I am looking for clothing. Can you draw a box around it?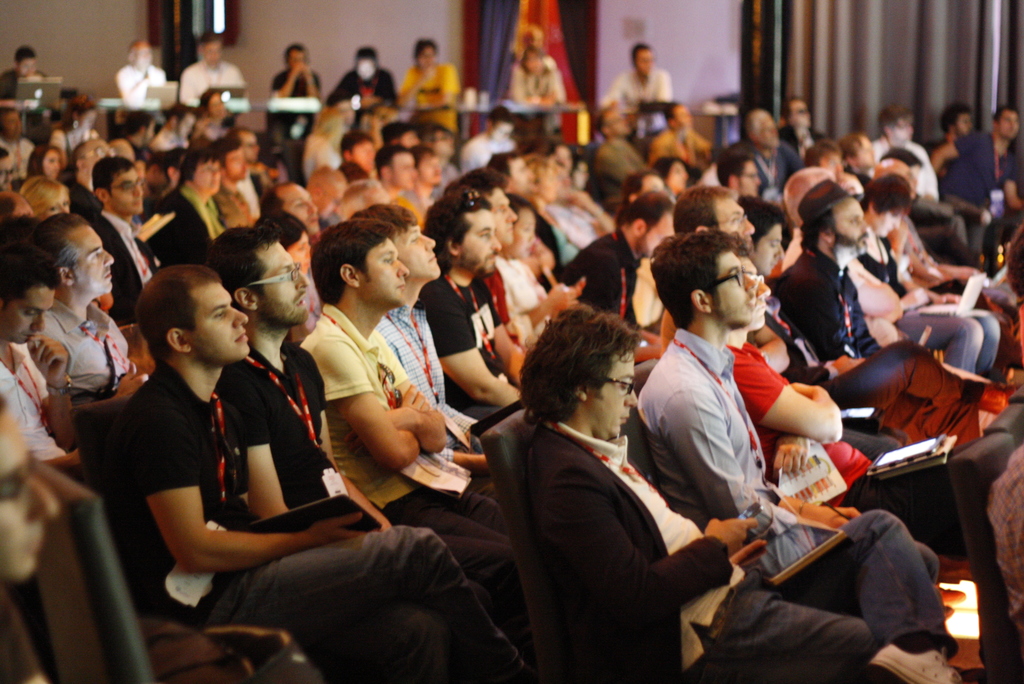
Sure, the bounding box is {"x1": 401, "y1": 56, "x2": 465, "y2": 123}.
